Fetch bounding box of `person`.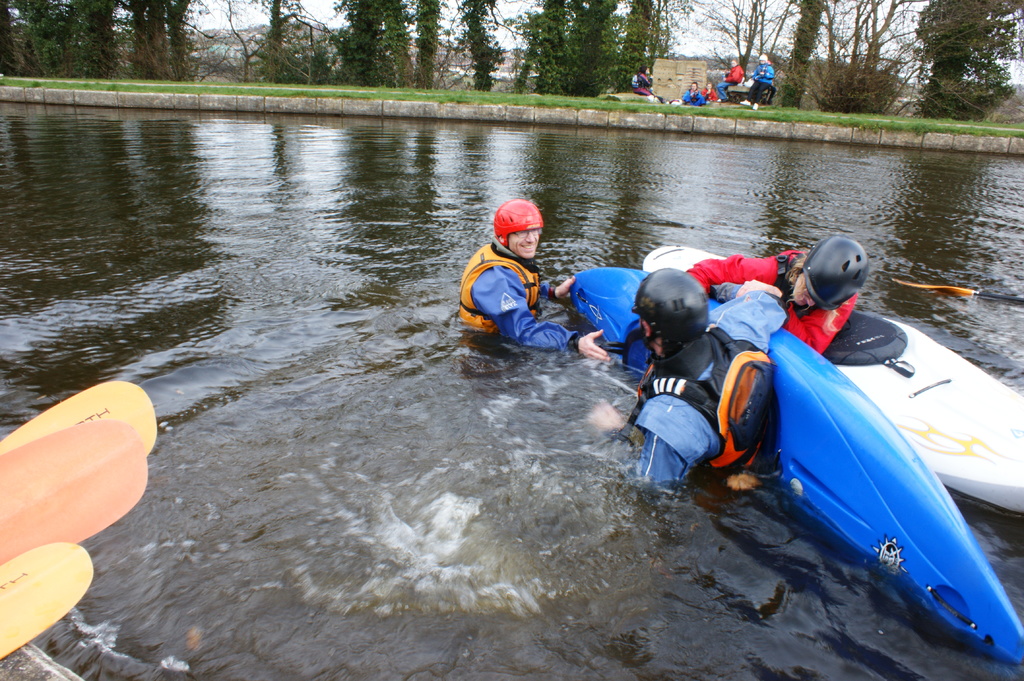
Bbox: select_region(681, 81, 701, 109).
